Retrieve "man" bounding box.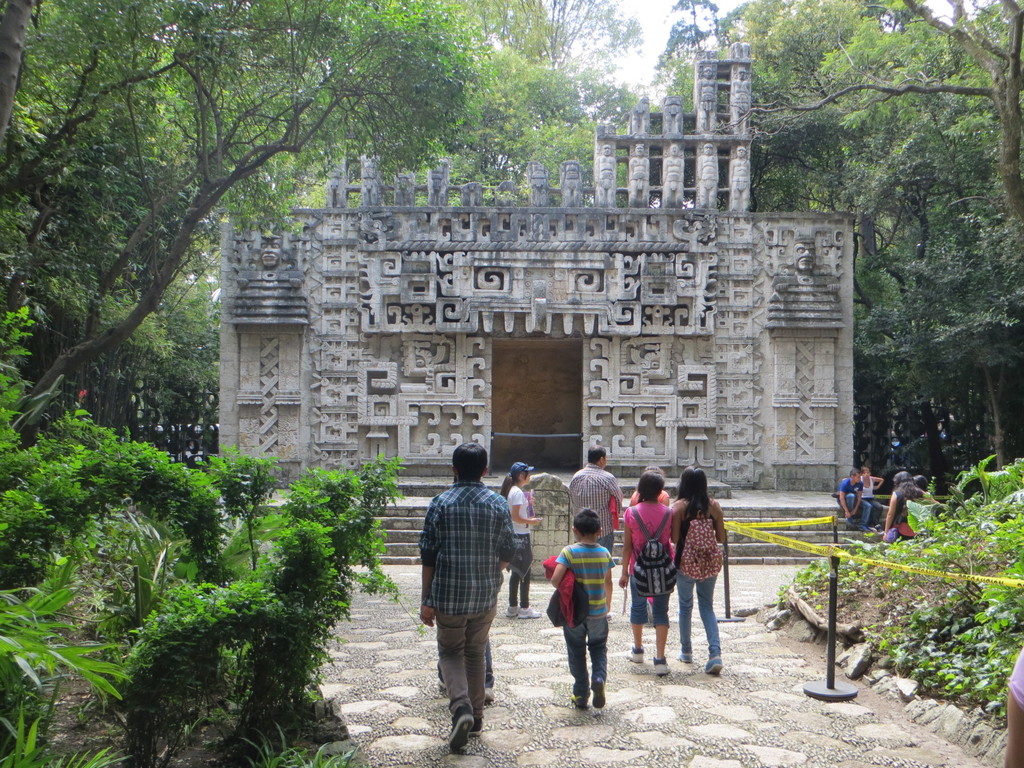
Bounding box: (837, 472, 874, 521).
